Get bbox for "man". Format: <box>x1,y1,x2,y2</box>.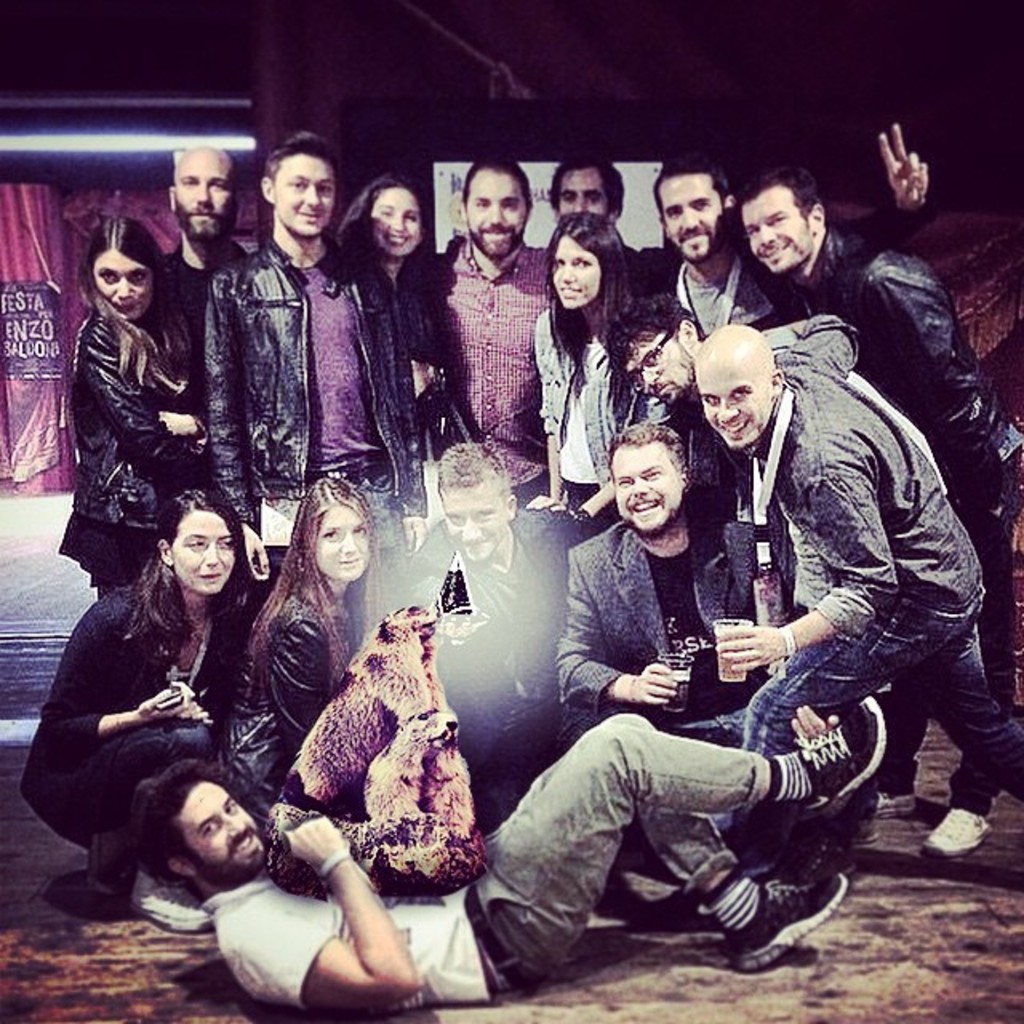
<box>523,168,654,325</box>.
